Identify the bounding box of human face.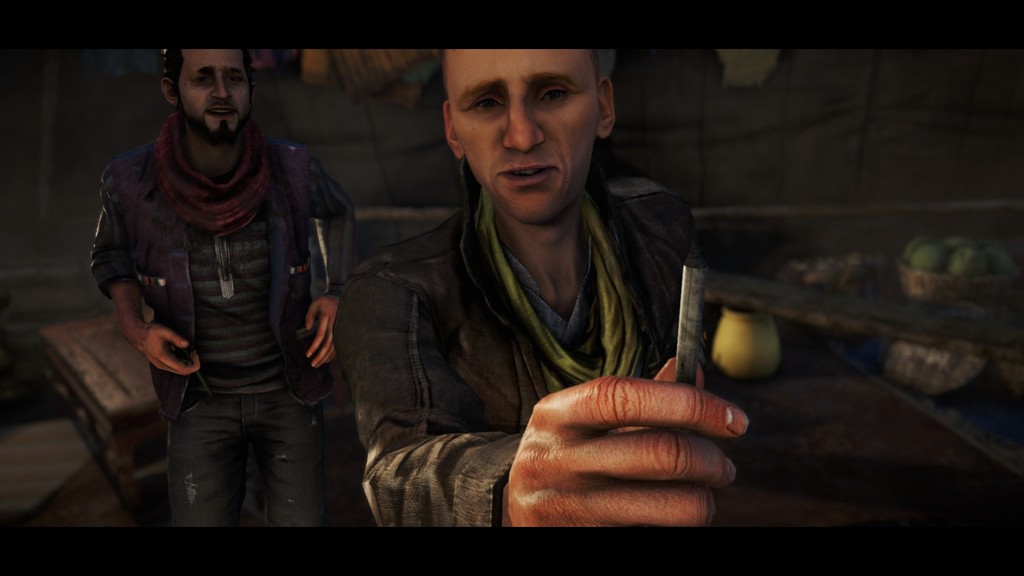
{"left": 185, "top": 44, "right": 246, "bottom": 131}.
